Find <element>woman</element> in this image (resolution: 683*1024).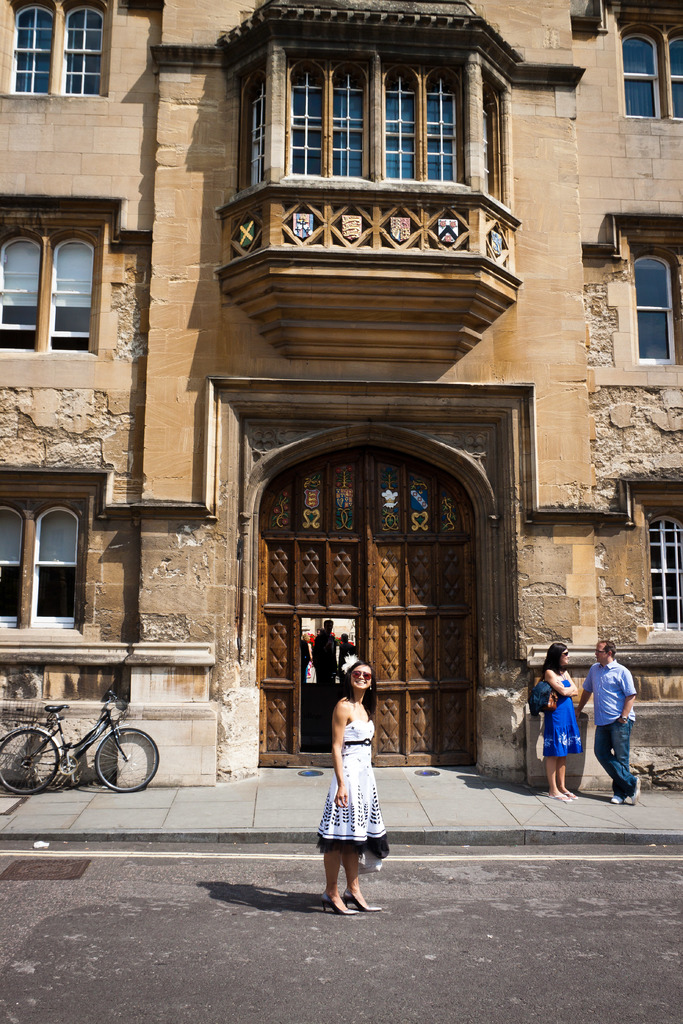
BBox(302, 648, 393, 887).
